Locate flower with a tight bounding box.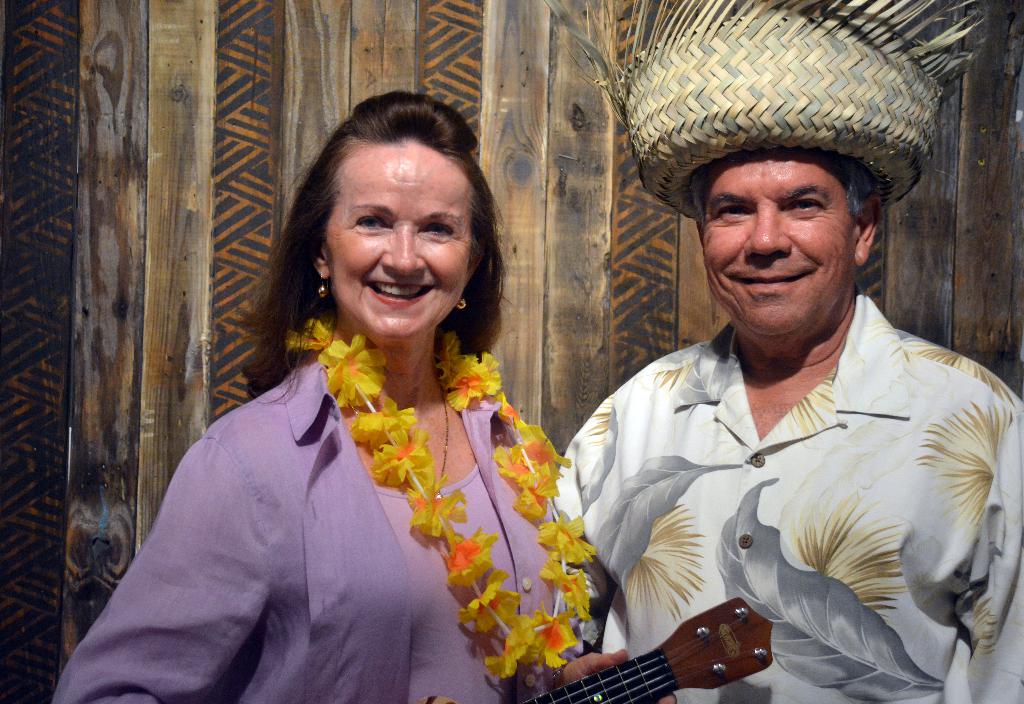
locate(317, 333, 388, 404).
